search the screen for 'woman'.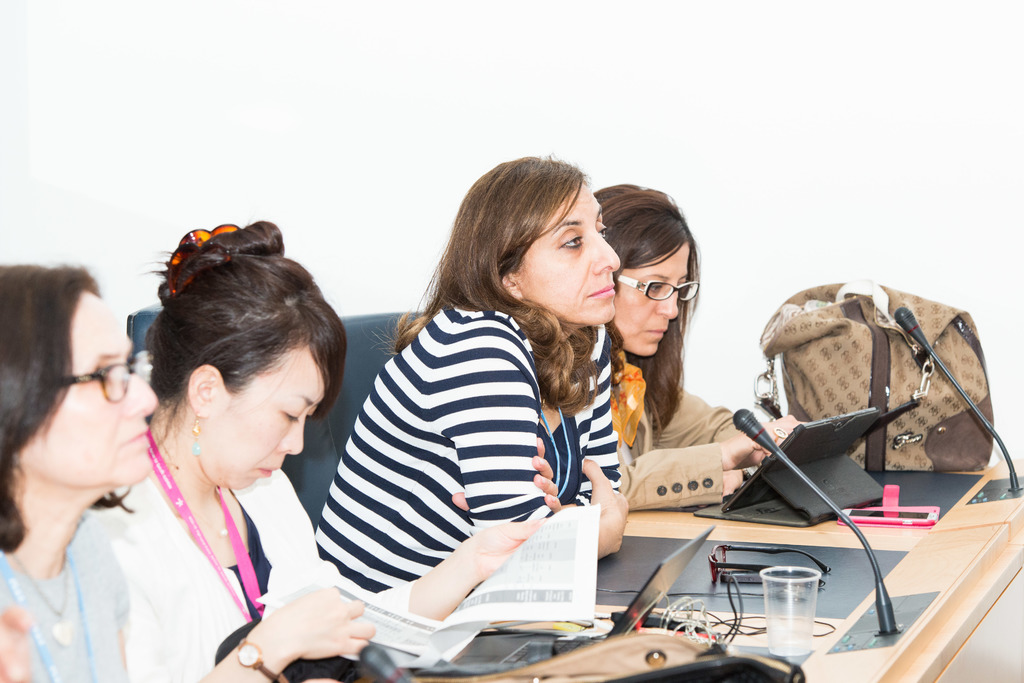
Found at <bbox>0, 262, 163, 682</bbox>.
